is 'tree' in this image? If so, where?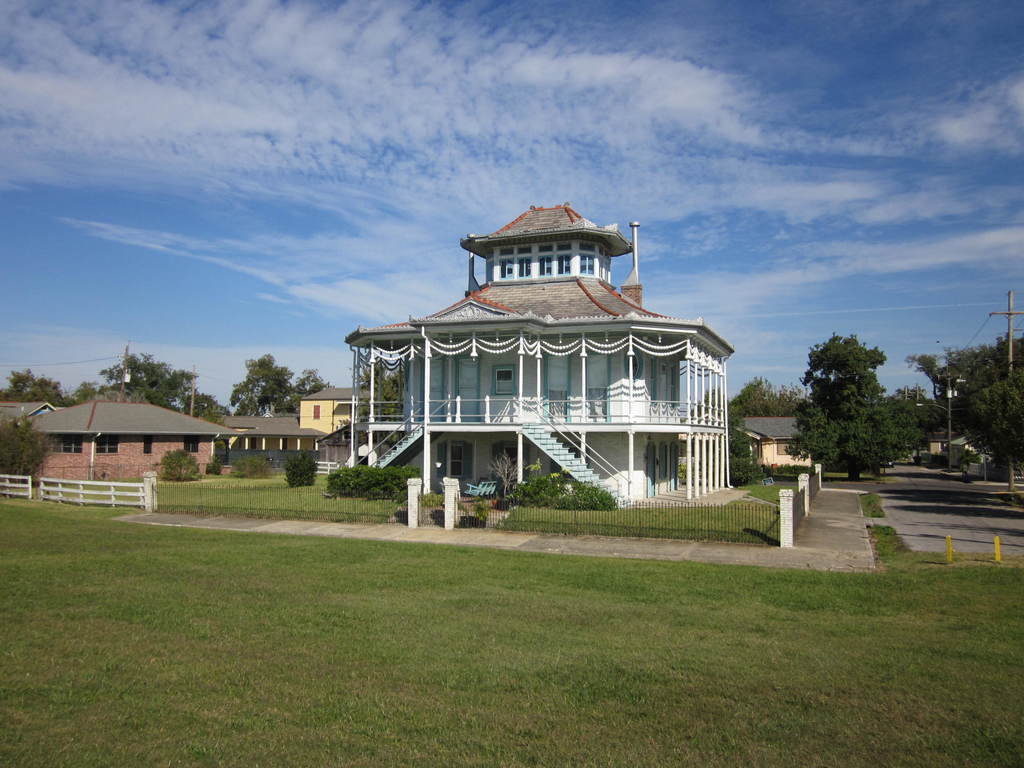
Yes, at detection(781, 331, 897, 484).
